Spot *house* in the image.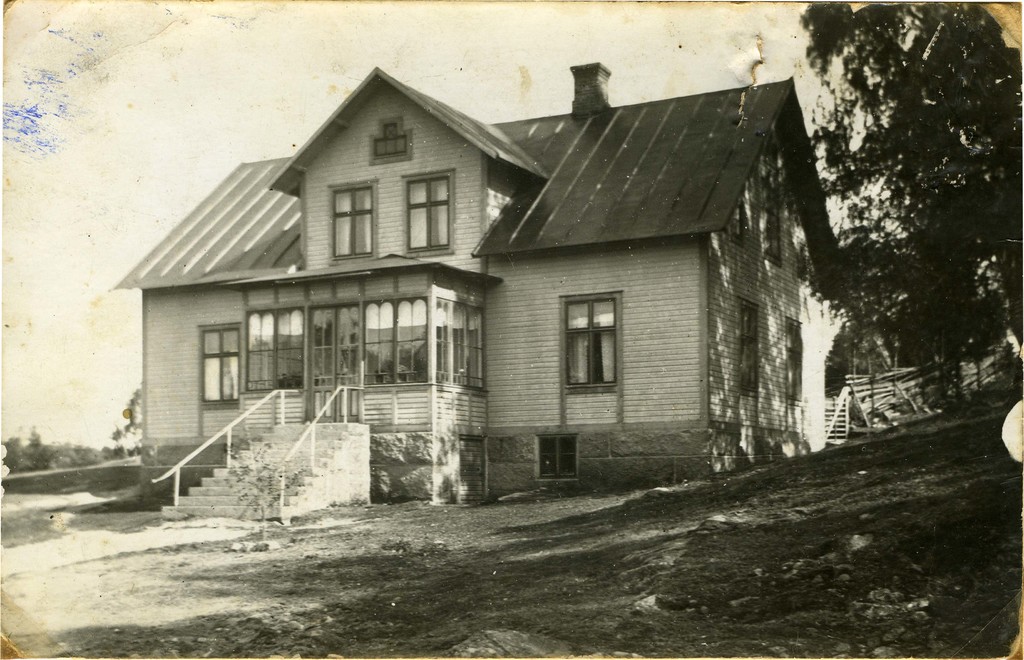
*house* found at 156,47,847,520.
